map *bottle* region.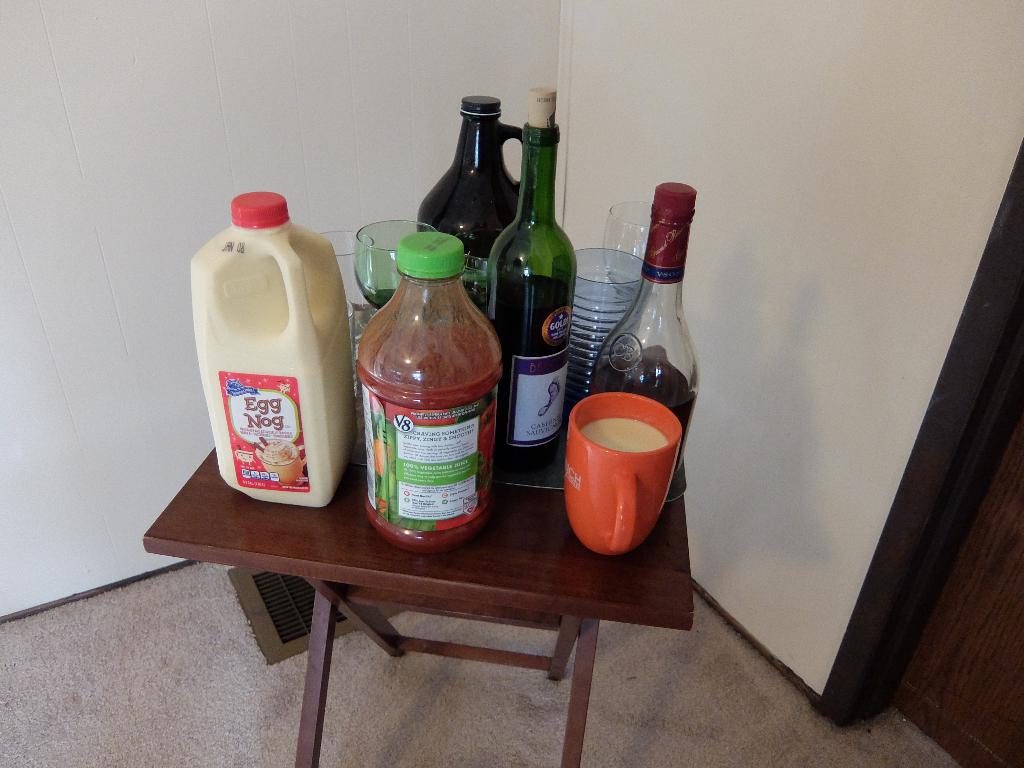
Mapped to bbox(359, 230, 503, 560).
